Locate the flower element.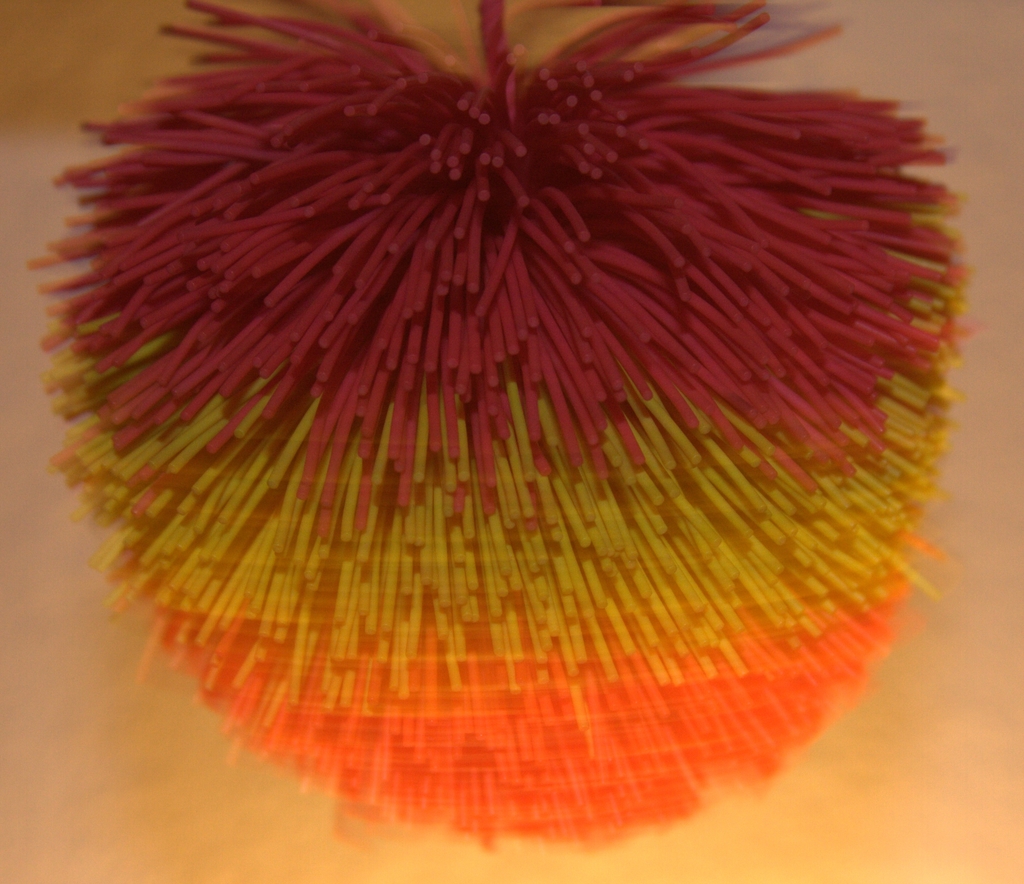
Element bbox: 0, 0, 961, 792.
